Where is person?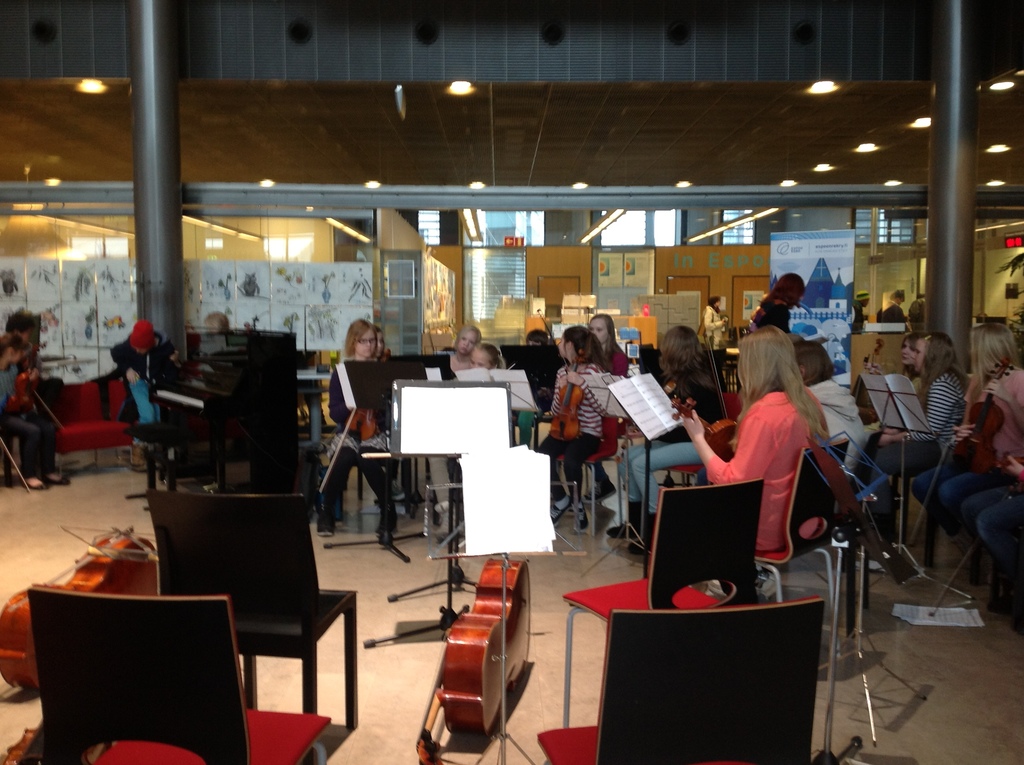
[x1=5, y1=311, x2=65, y2=495].
